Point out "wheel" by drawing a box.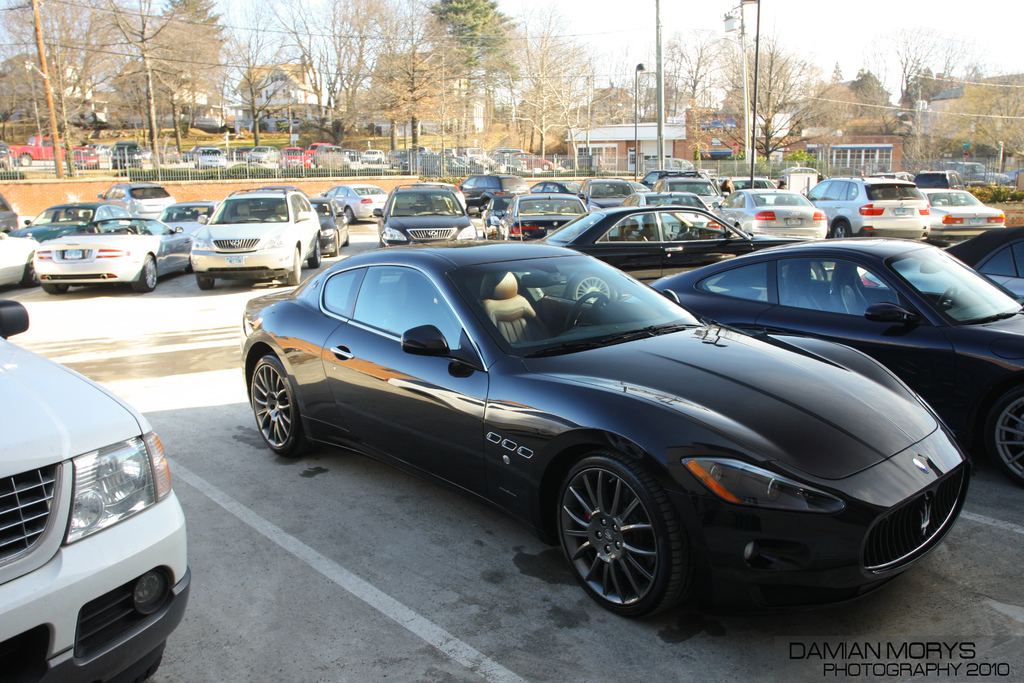
563, 289, 611, 334.
